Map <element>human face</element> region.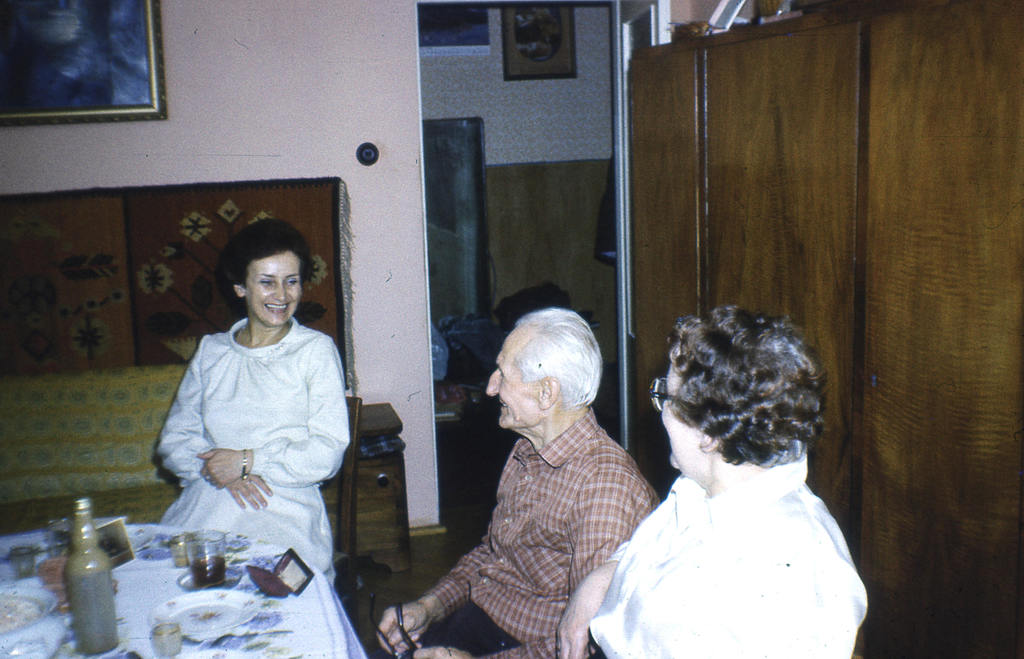
Mapped to detection(658, 356, 704, 469).
